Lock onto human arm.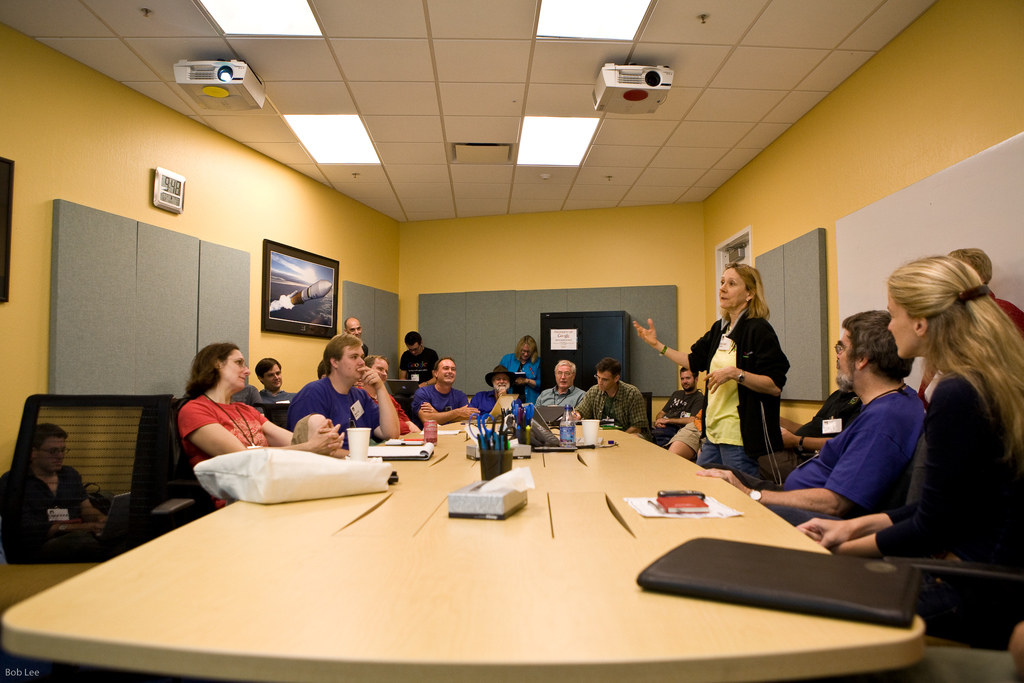
Locked: <bbox>631, 315, 716, 378</bbox>.
